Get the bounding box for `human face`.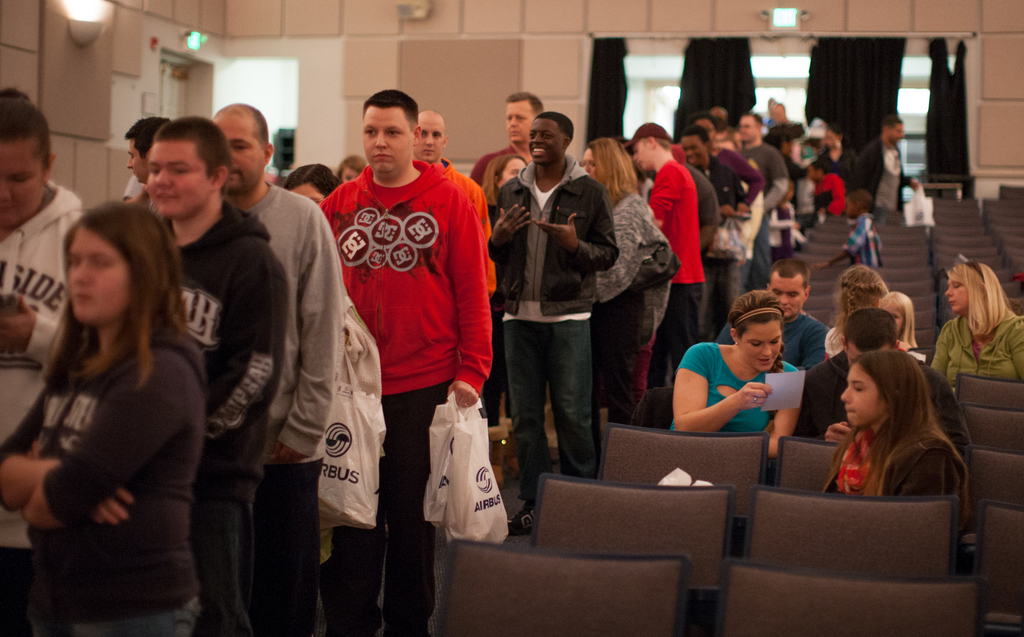
region(145, 141, 209, 222).
